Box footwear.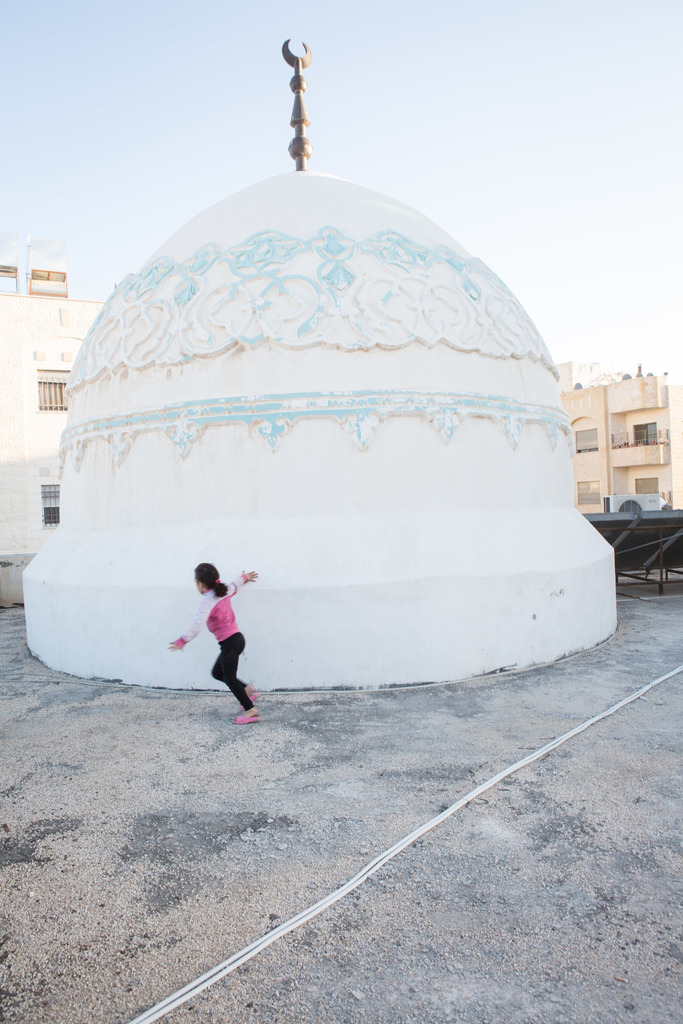
region(232, 708, 263, 725).
